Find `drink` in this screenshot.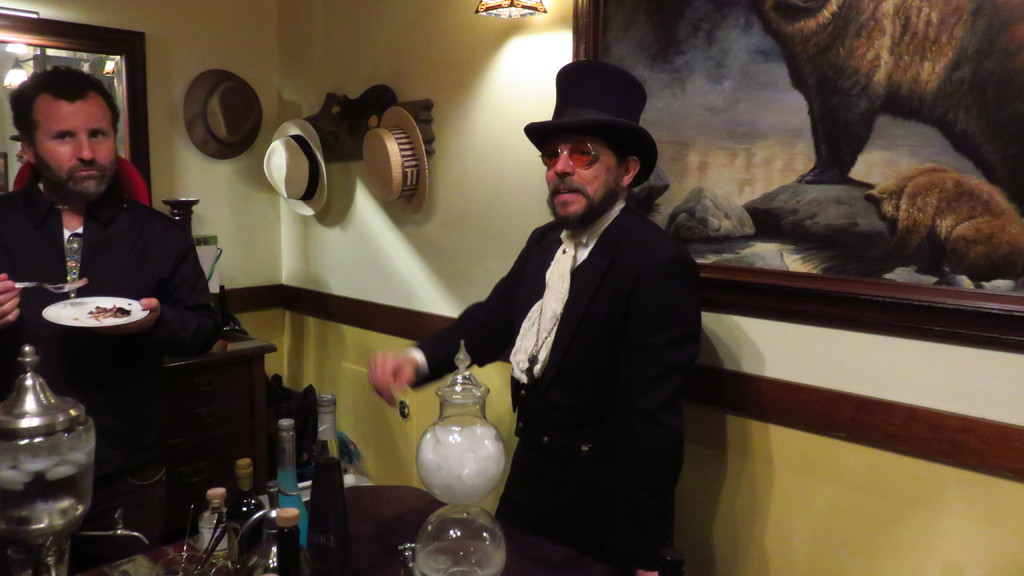
The bounding box for `drink` is box(316, 392, 350, 575).
